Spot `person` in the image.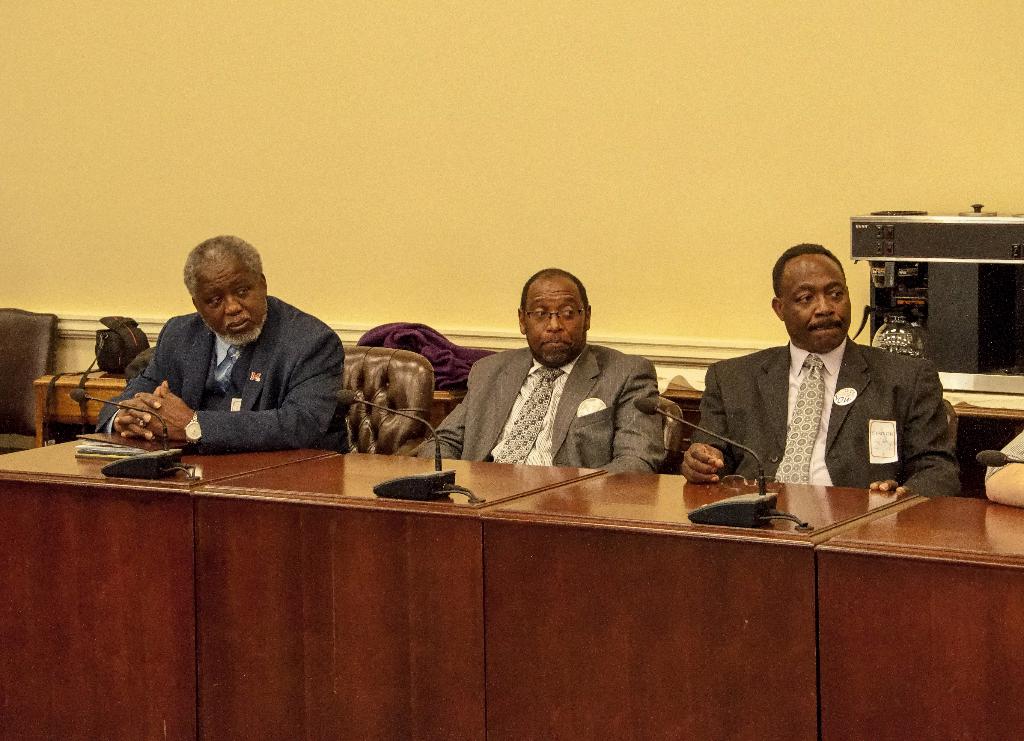
`person` found at select_region(986, 427, 1023, 505).
